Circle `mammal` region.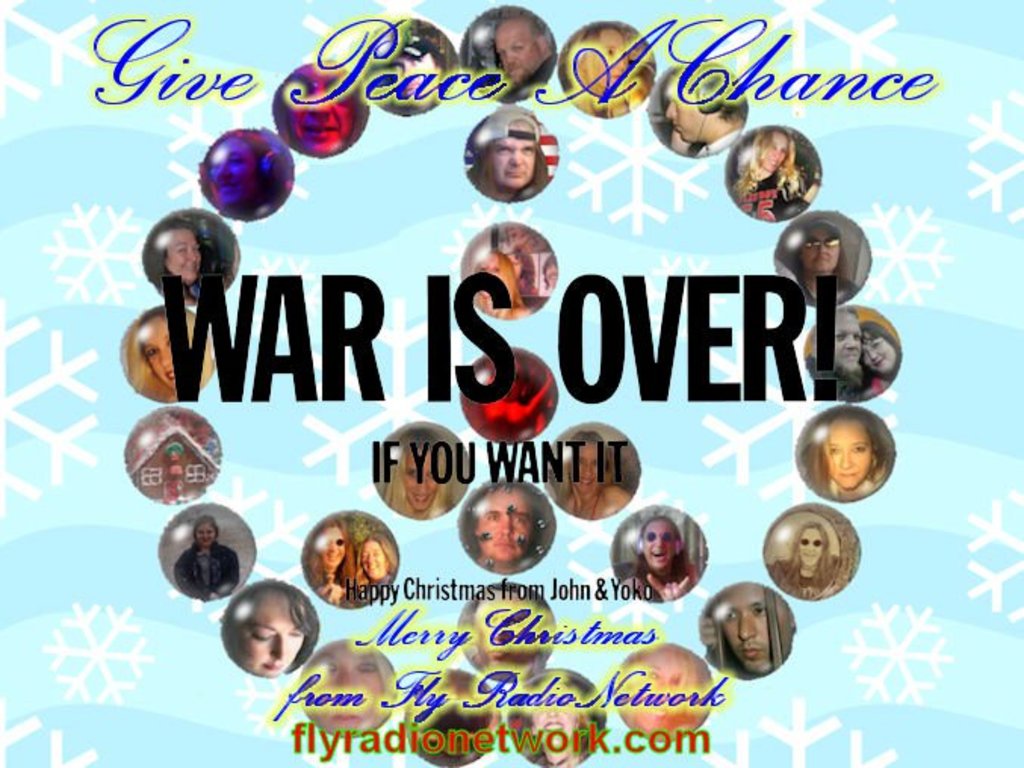
Region: rect(349, 535, 396, 605).
